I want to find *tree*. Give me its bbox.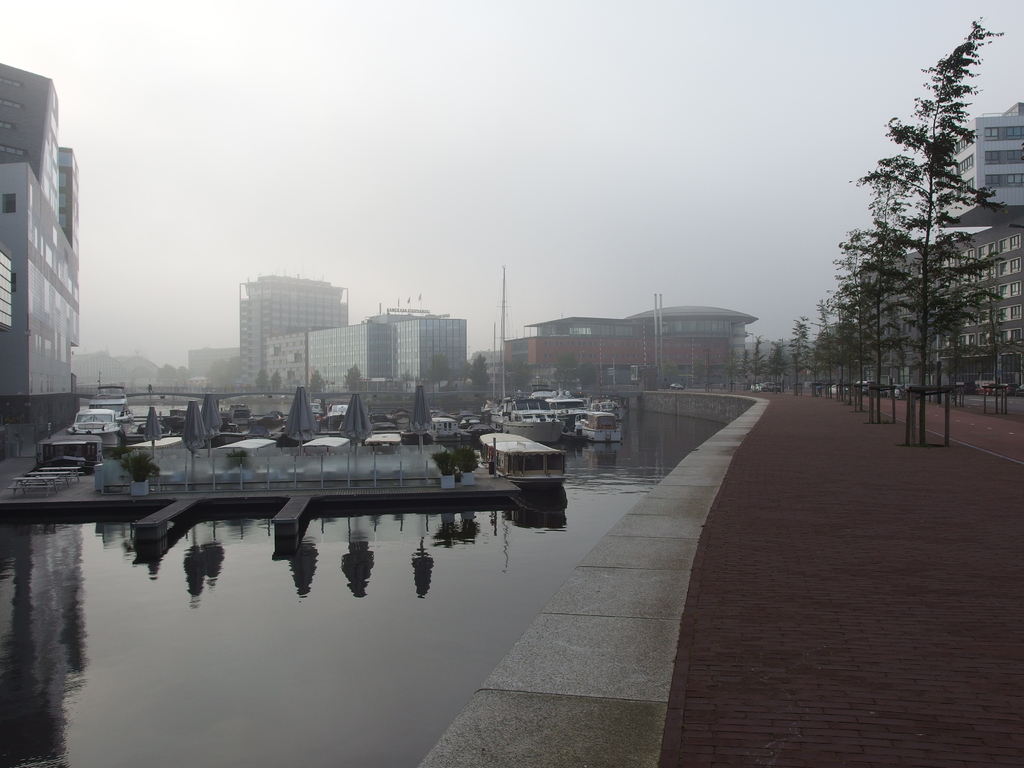
crop(559, 351, 582, 386).
